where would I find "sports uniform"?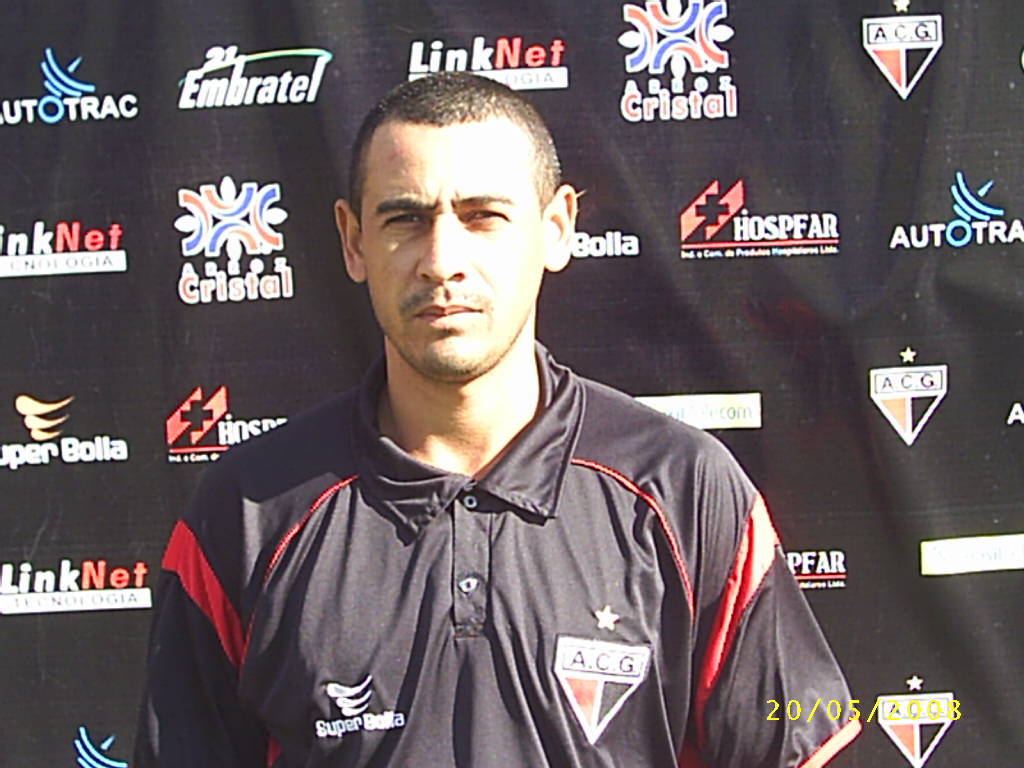
At box=[123, 346, 861, 767].
